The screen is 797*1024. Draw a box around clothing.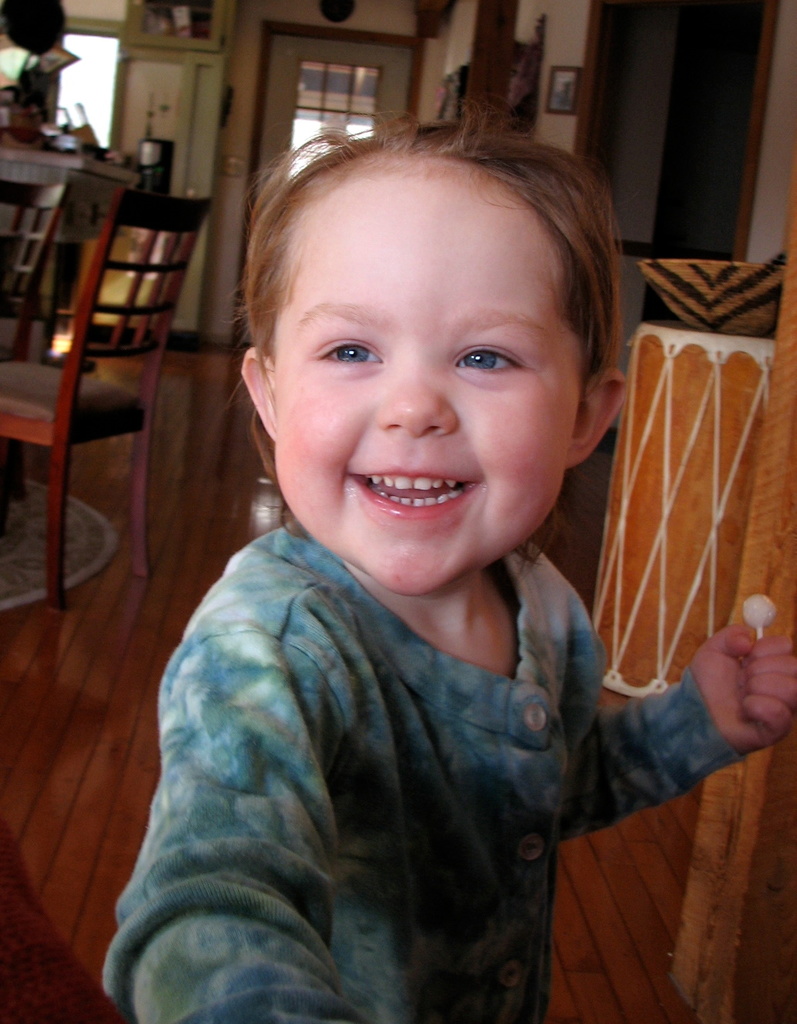
BBox(88, 460, 686, 1023).
